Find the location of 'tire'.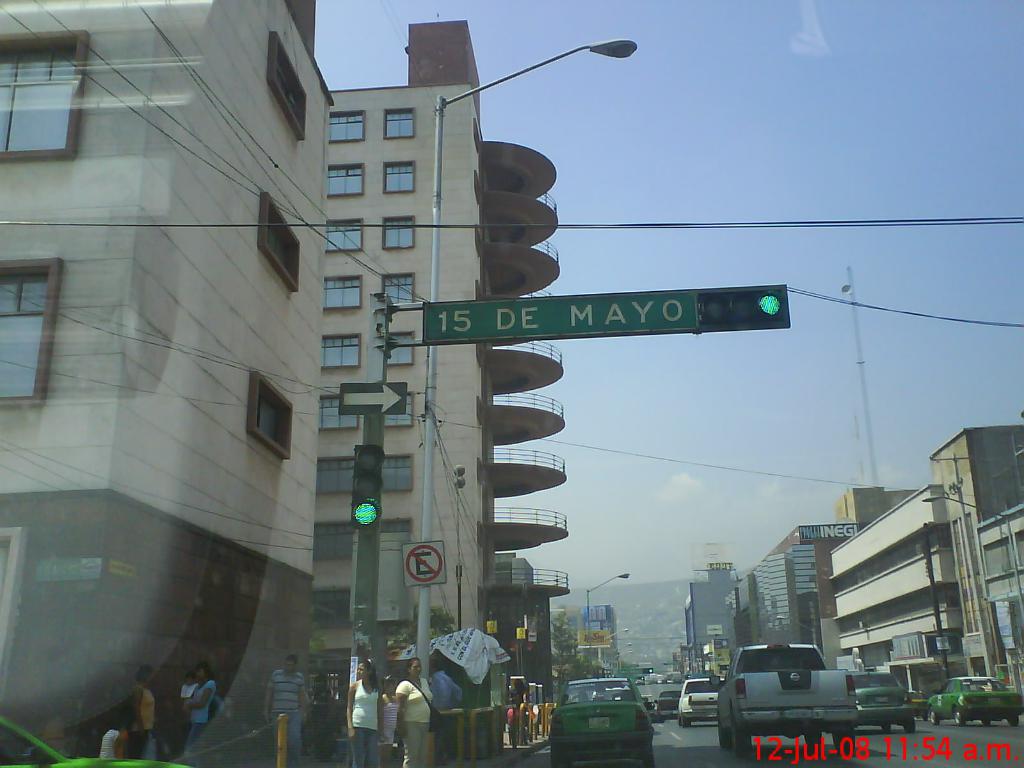
Location: pyautogui.locateOnScreen(928, 707, 938, 724).
